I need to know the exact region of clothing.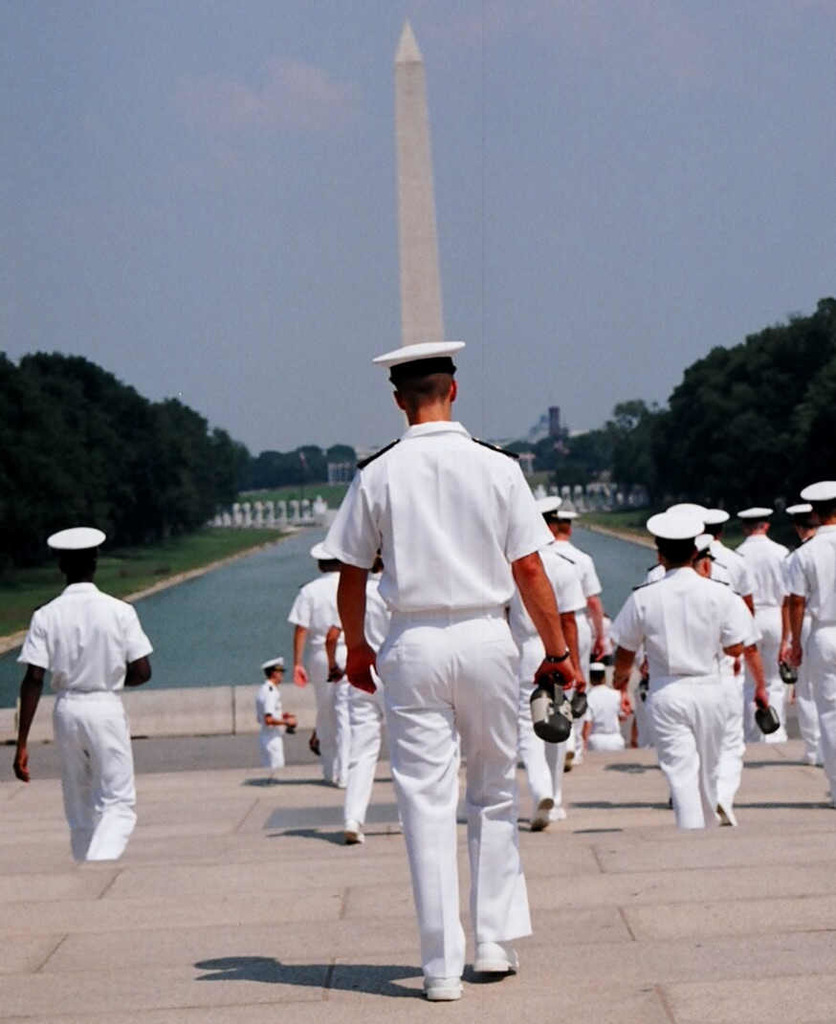
Region: <box>14,579,153,861</box>.
